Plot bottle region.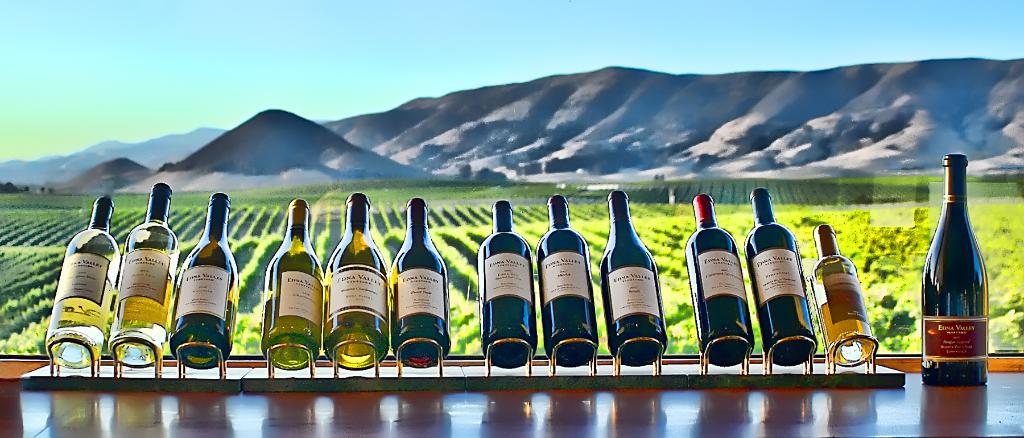
Plotted at <box>476,200,534,368</box>.
